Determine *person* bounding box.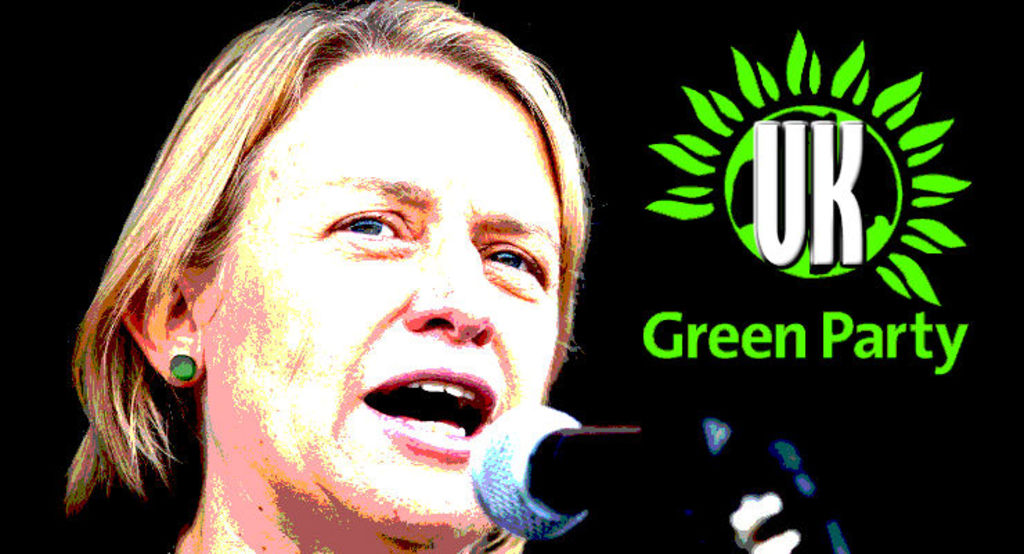
Determined: rect(62, 0, 602, 553).
